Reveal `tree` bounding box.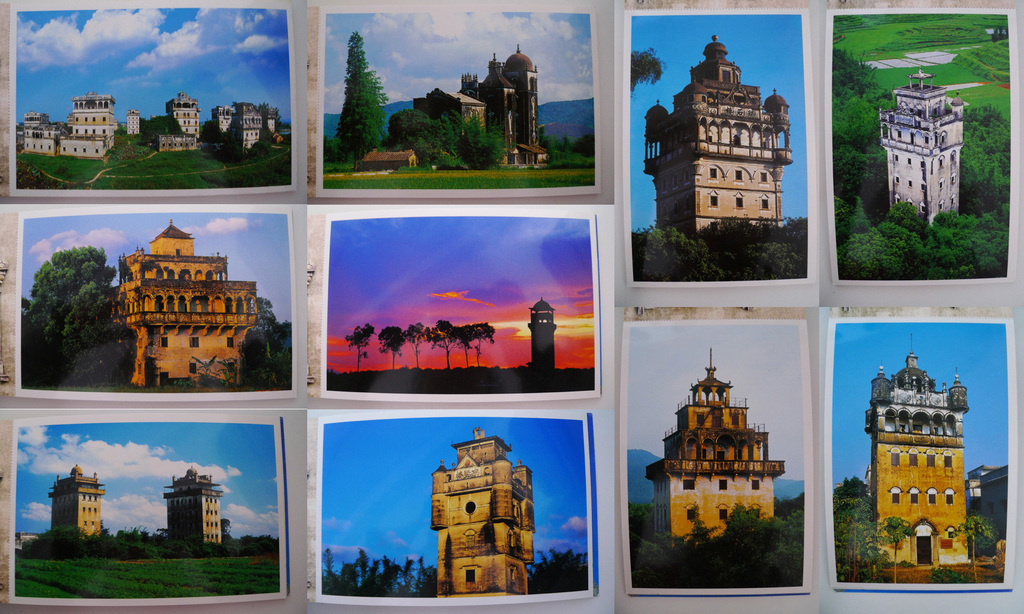
Revealed: [x1=346, y1=322, x2=376, y2=372].
